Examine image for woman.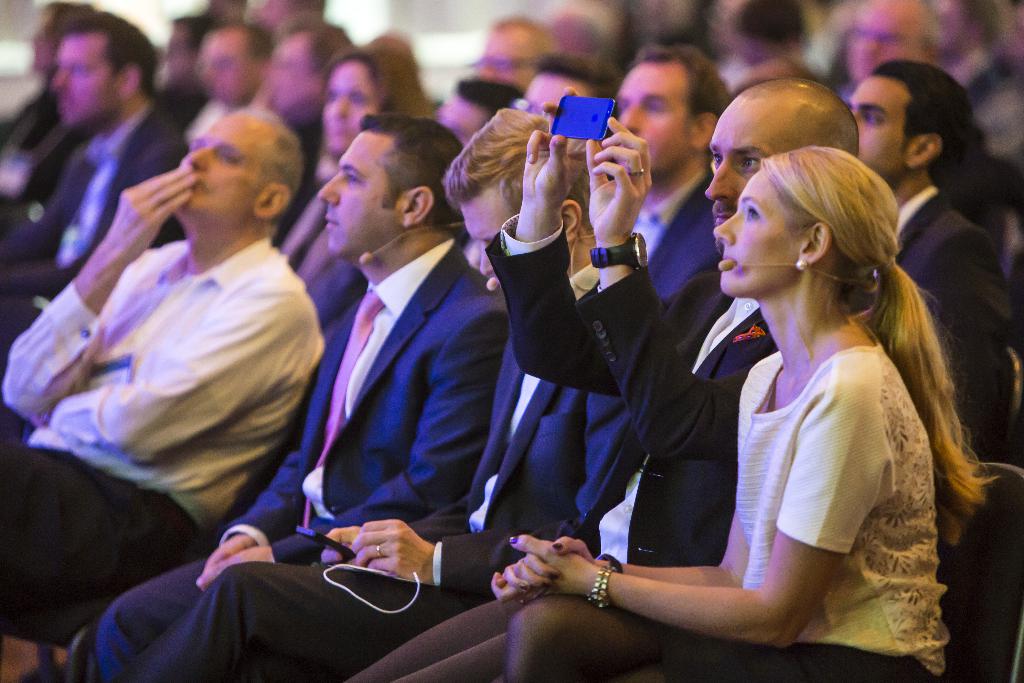
Examination result: l=278, t=37, r=436, b=296.
